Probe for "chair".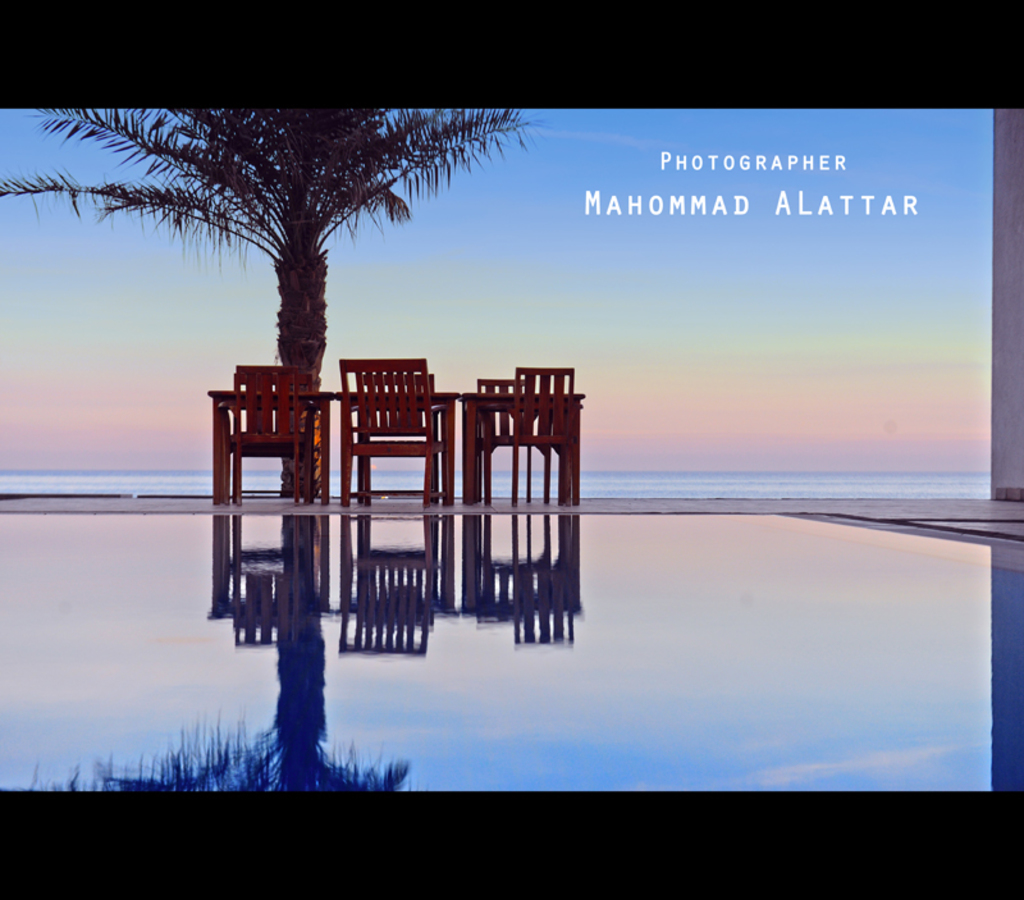
Probe result: box=[503, 367, 580, 503].
